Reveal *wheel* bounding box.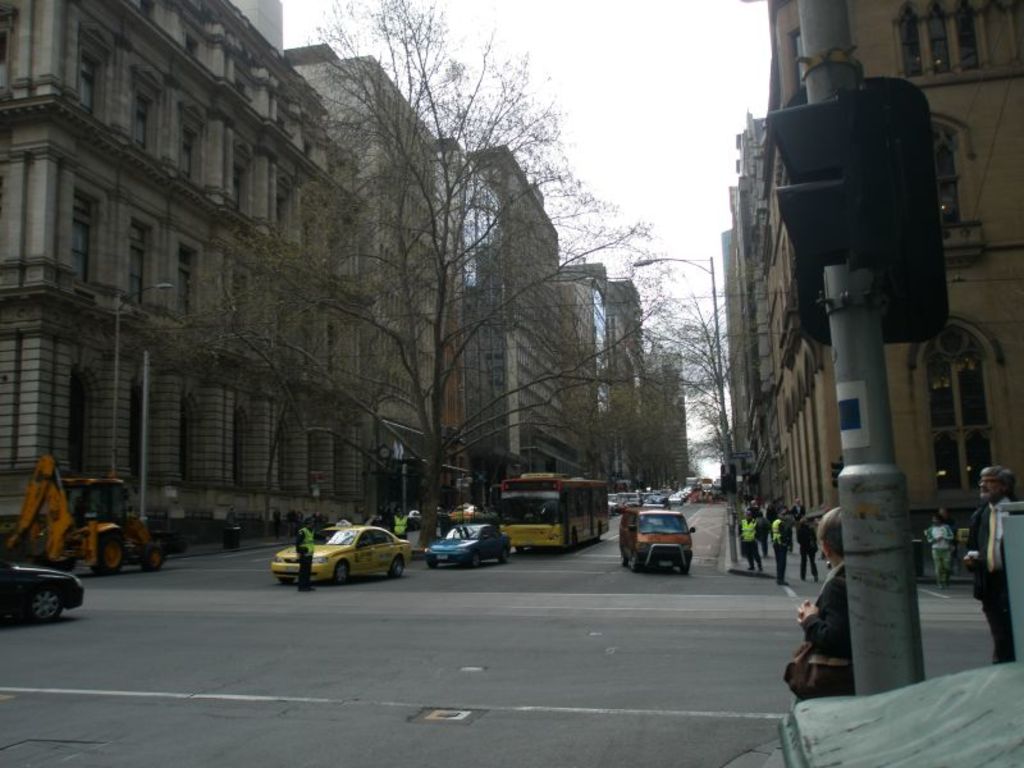
Revealed: left=330, top=557, right=357, bottom=585.
